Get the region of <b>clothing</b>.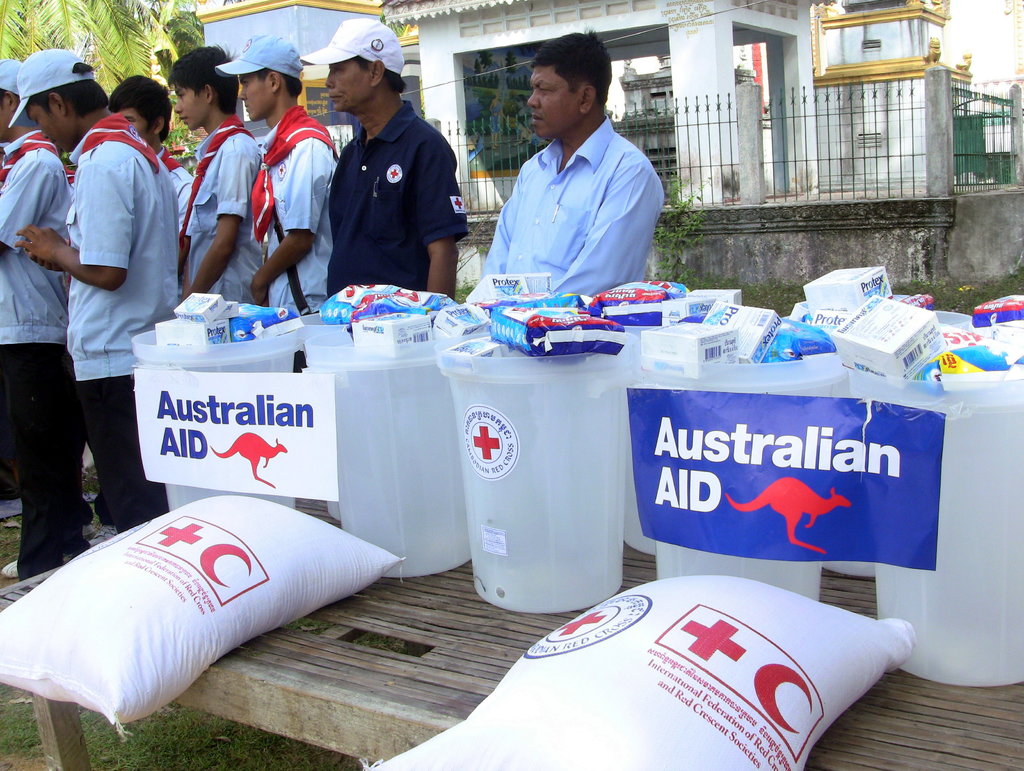
box=[65, 113, 181, 528].
